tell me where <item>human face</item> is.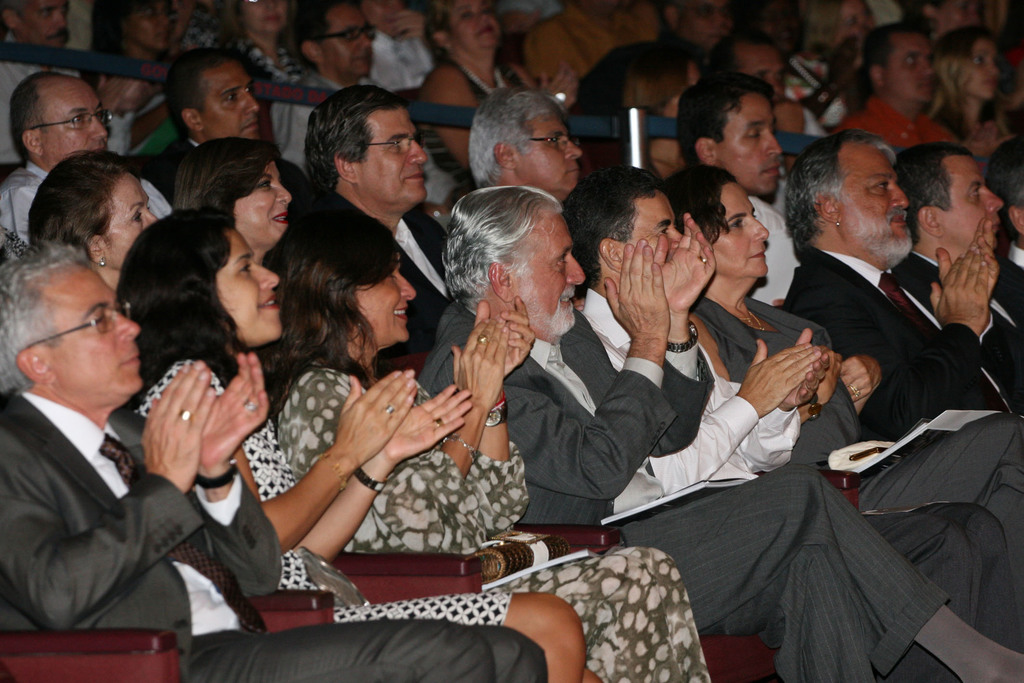
<item>human face</item> is at x1=713, y1=185, x2=768, y2=278.
